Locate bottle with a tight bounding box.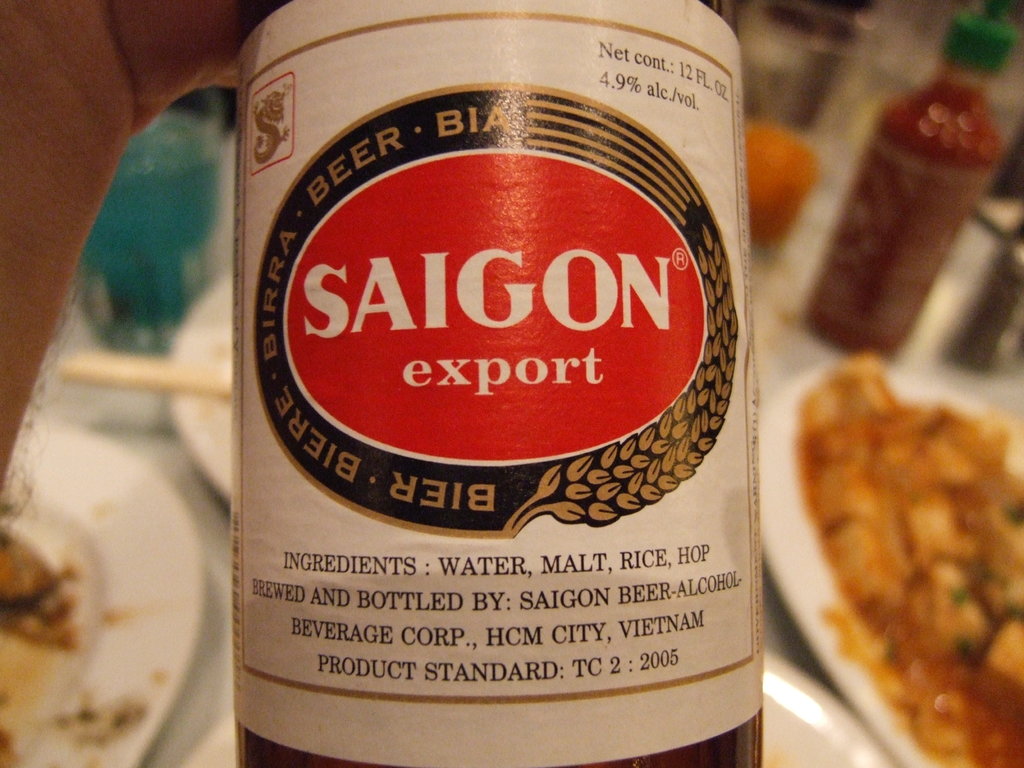
x1=203 y1=0 x2=770 y2=743.
